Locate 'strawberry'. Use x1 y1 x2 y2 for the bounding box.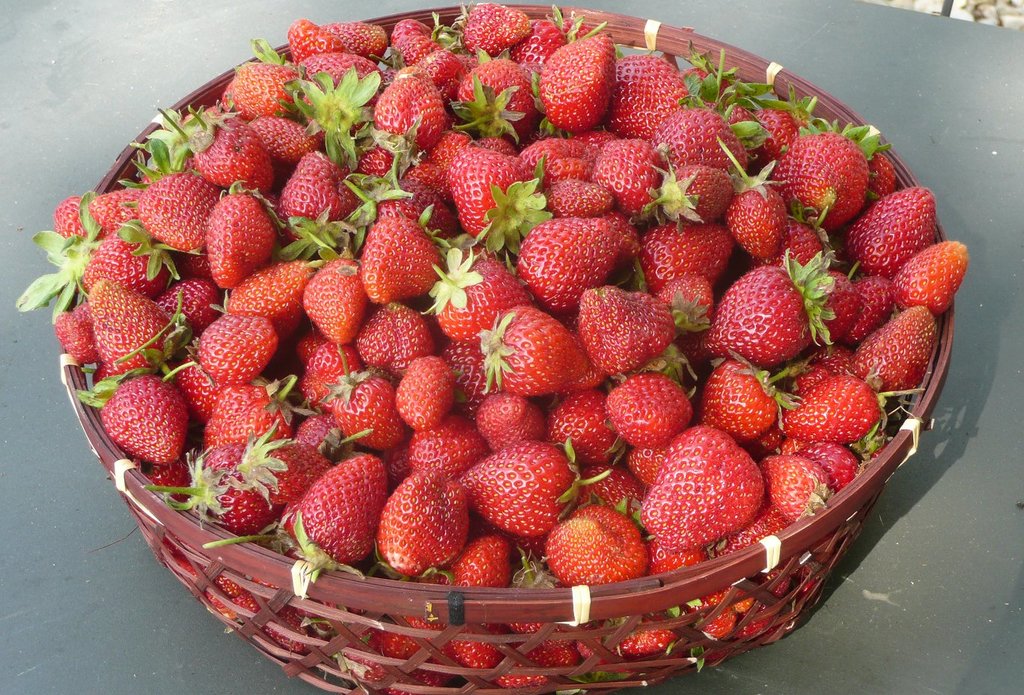
200 170 280 296.
